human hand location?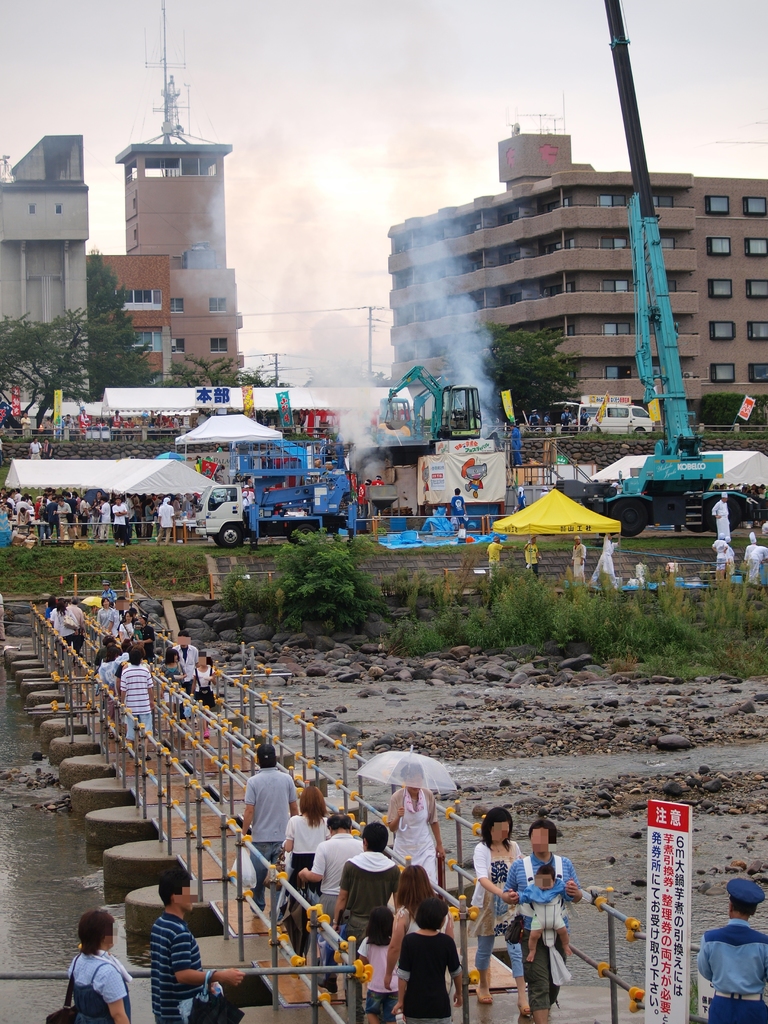
{"x1": 298, "y1": 869, "x2": 310, "y2": 884}
